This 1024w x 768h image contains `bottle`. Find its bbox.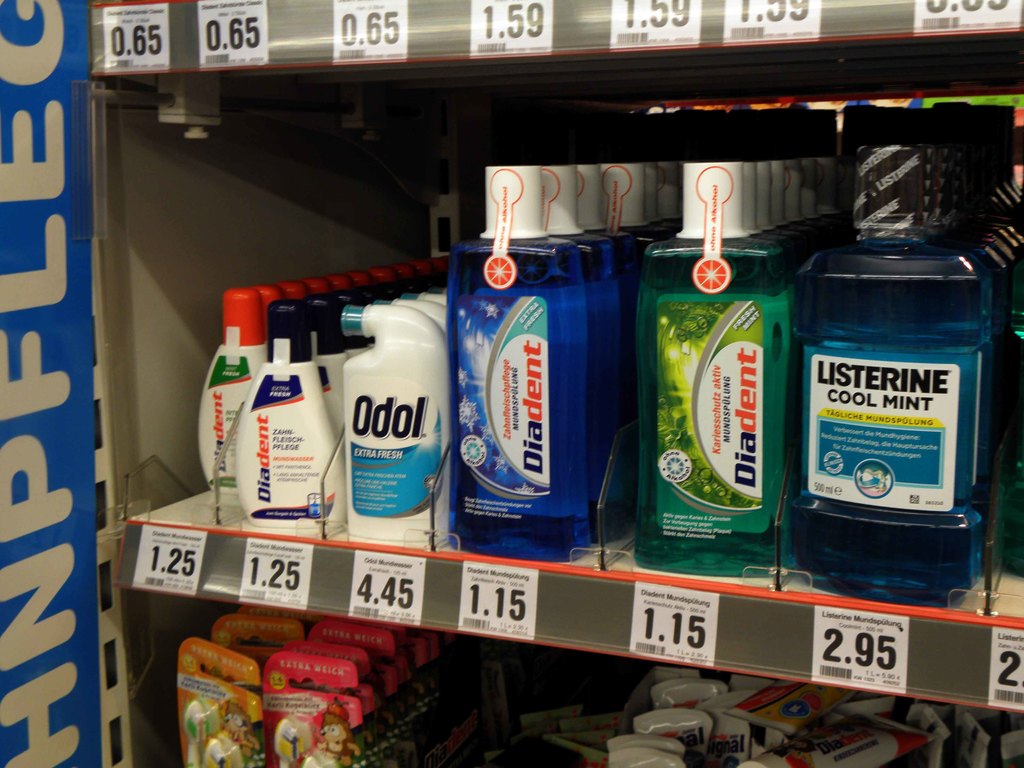
bbox=(300, 293, 351, 436).
